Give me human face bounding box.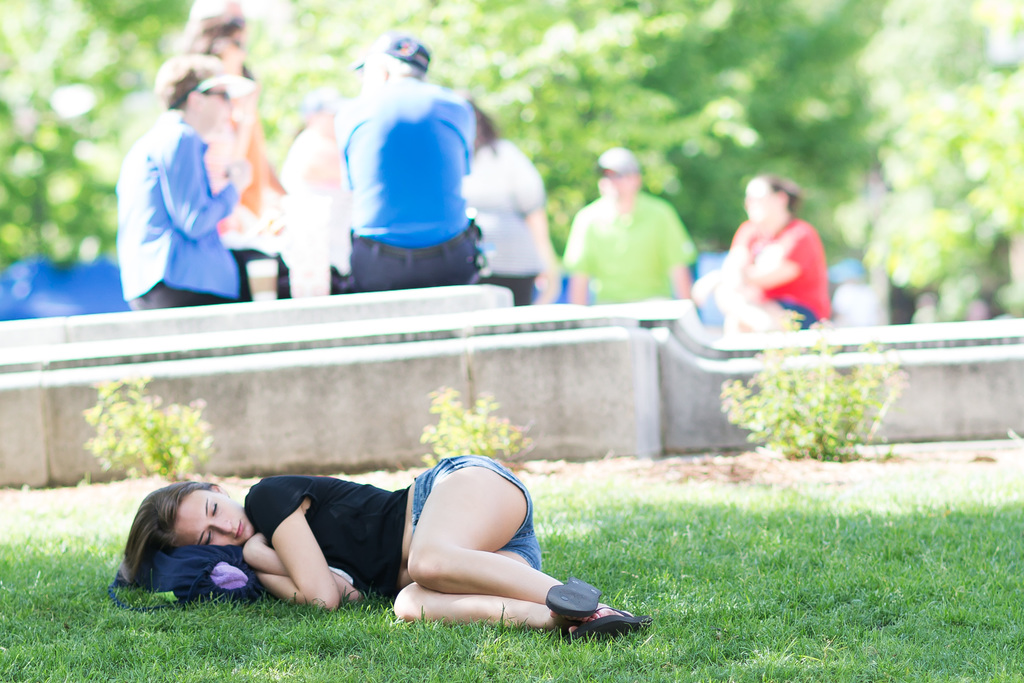
region(173, 489, 253, 548).
